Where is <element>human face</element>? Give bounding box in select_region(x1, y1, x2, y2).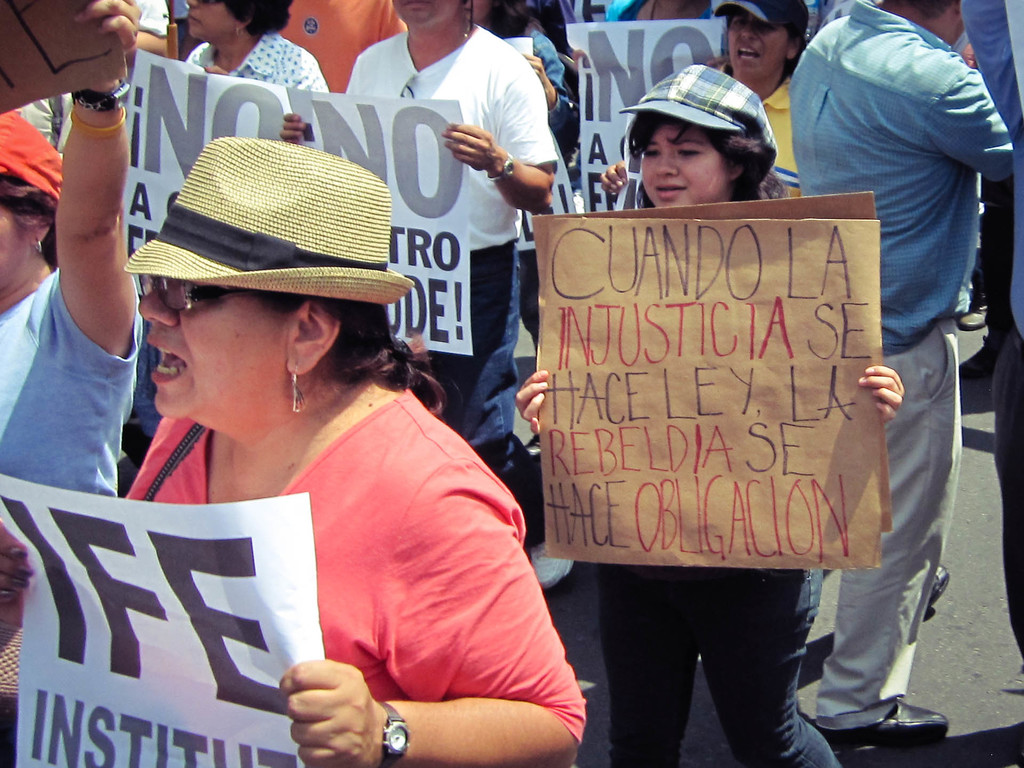
select_region(392, 0, 459, 28).
